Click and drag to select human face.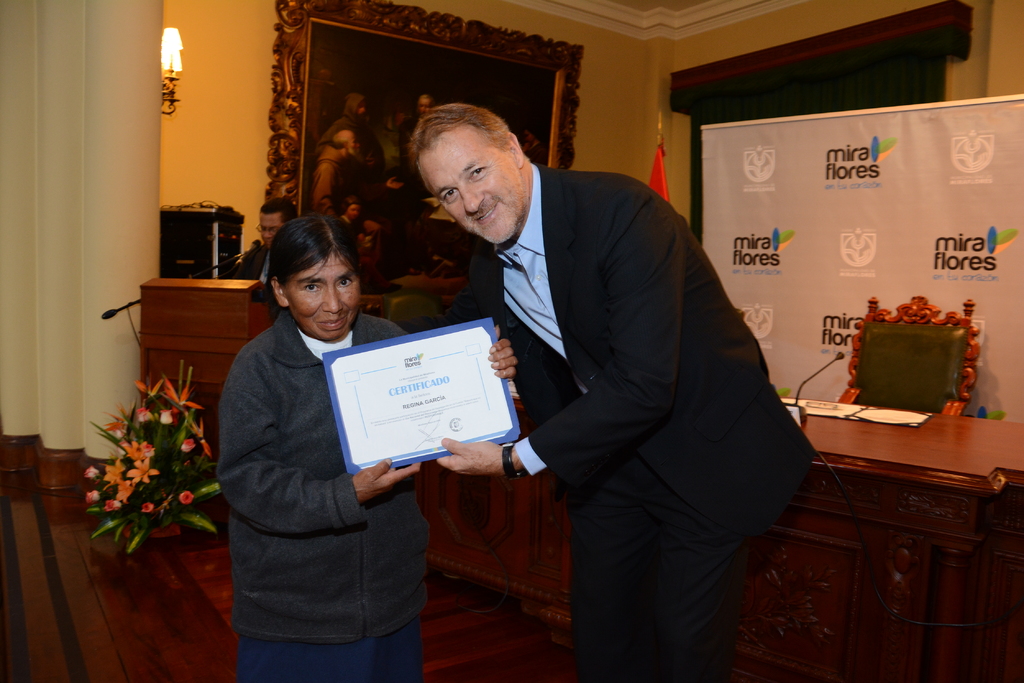
Selection: pyautogui.locateOnScreen(345, 203, 359, 220).
